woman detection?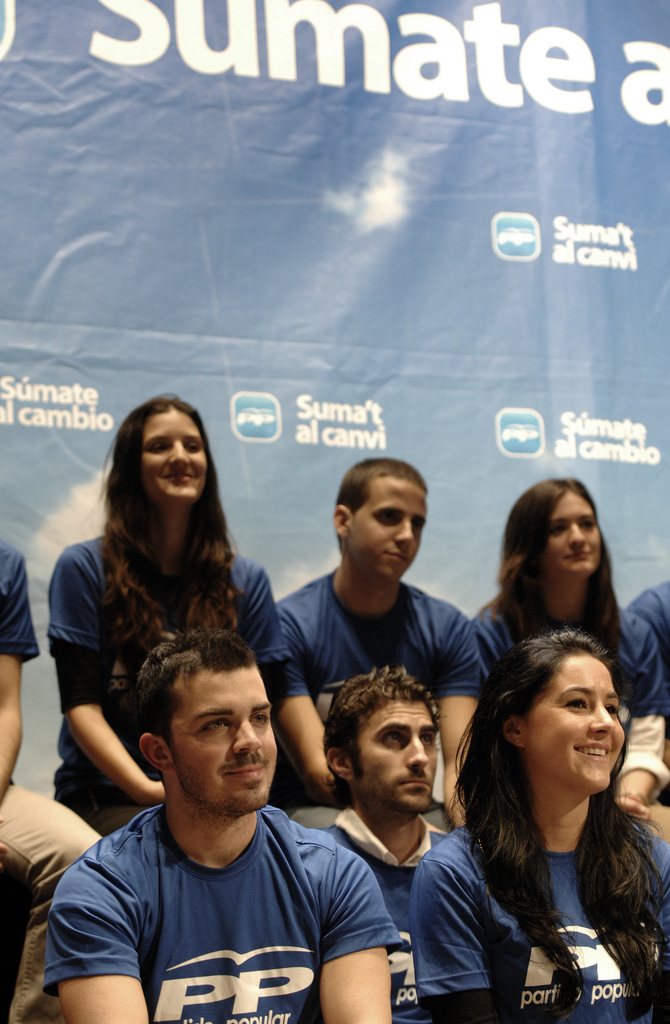
BBox(38, 392, 289, 833)
